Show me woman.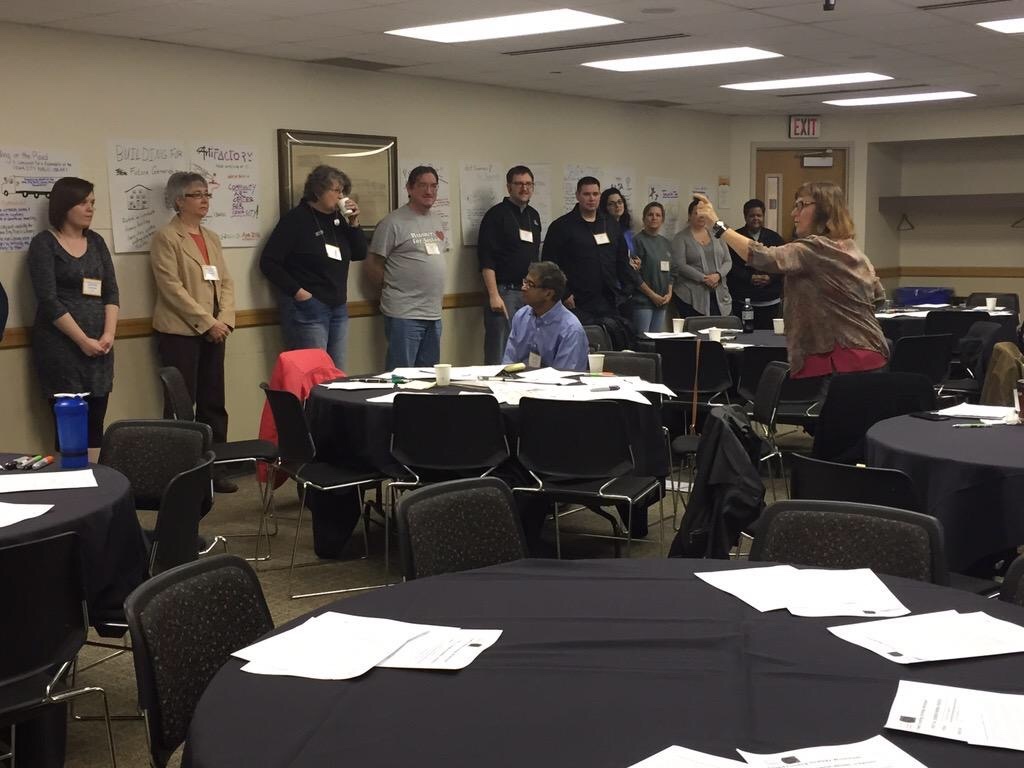
woman is here: 635 205 675 341.
